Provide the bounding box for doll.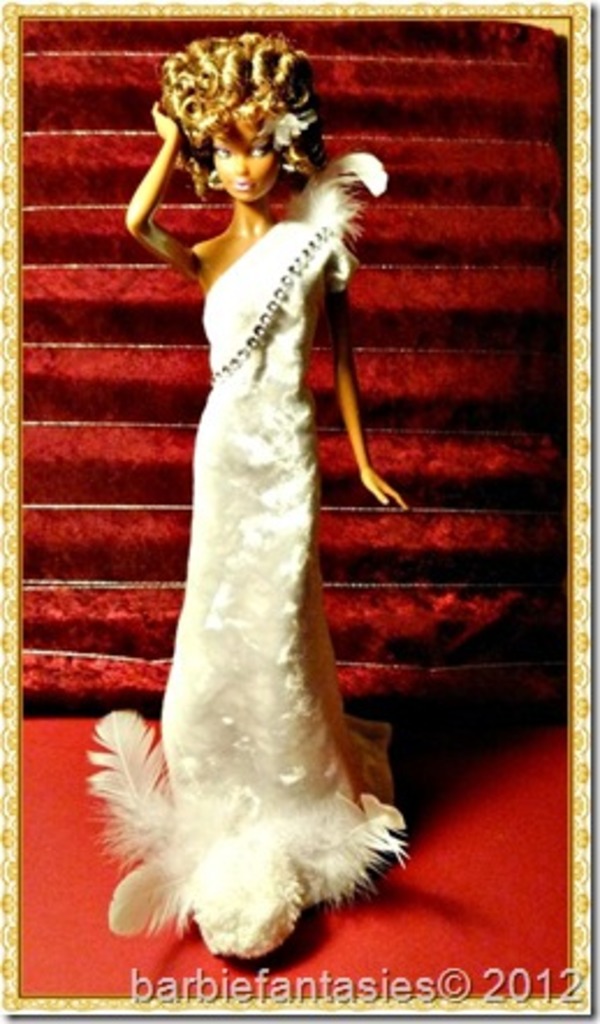
{"x1": 69, "y1": 44, "x2": 412, "y2": 985}.
